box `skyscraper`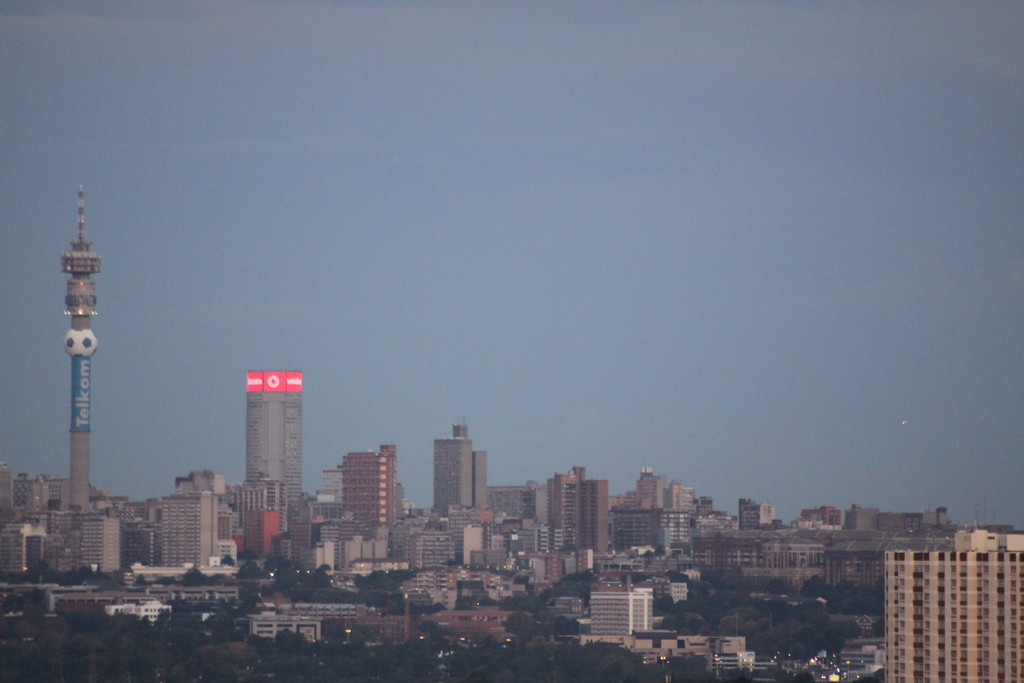
[602,457,725,584]
